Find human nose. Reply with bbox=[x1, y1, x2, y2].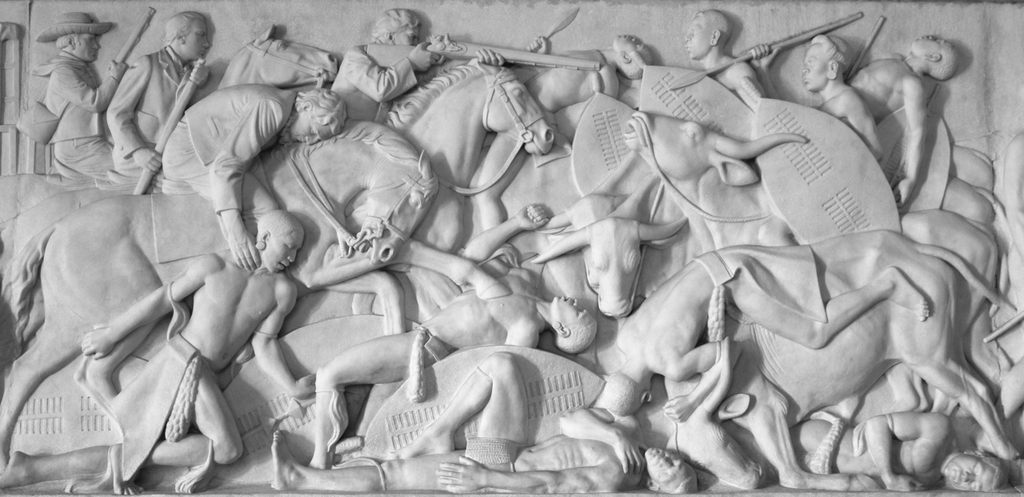
bbox=[204, 35, 208, 46].
